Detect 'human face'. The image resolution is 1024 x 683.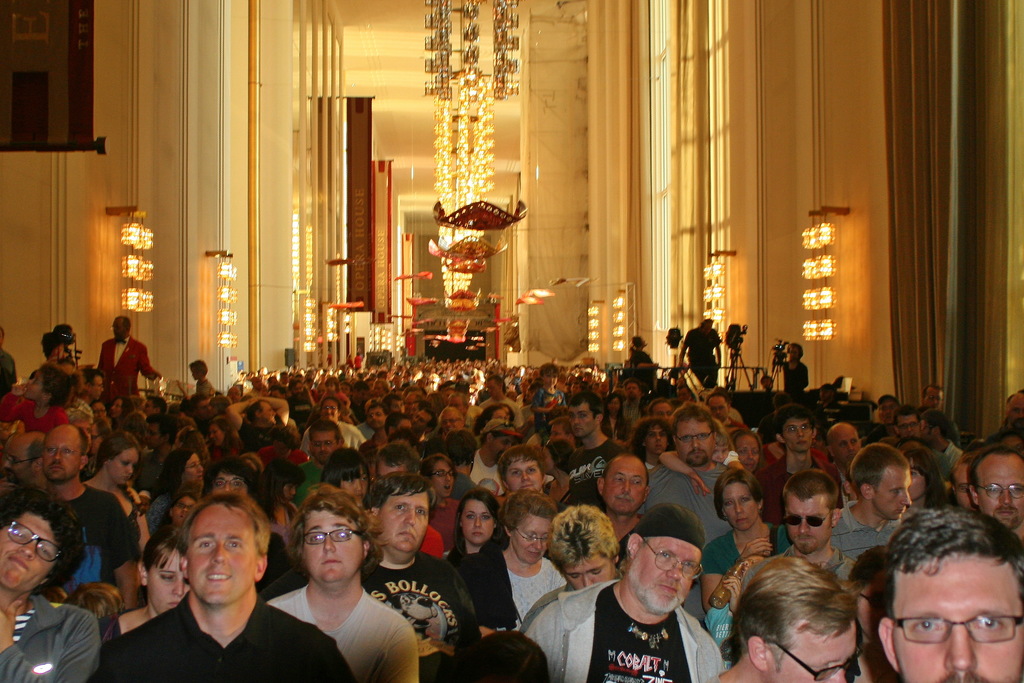
left=0, top=516, right=67, bottom=603.
